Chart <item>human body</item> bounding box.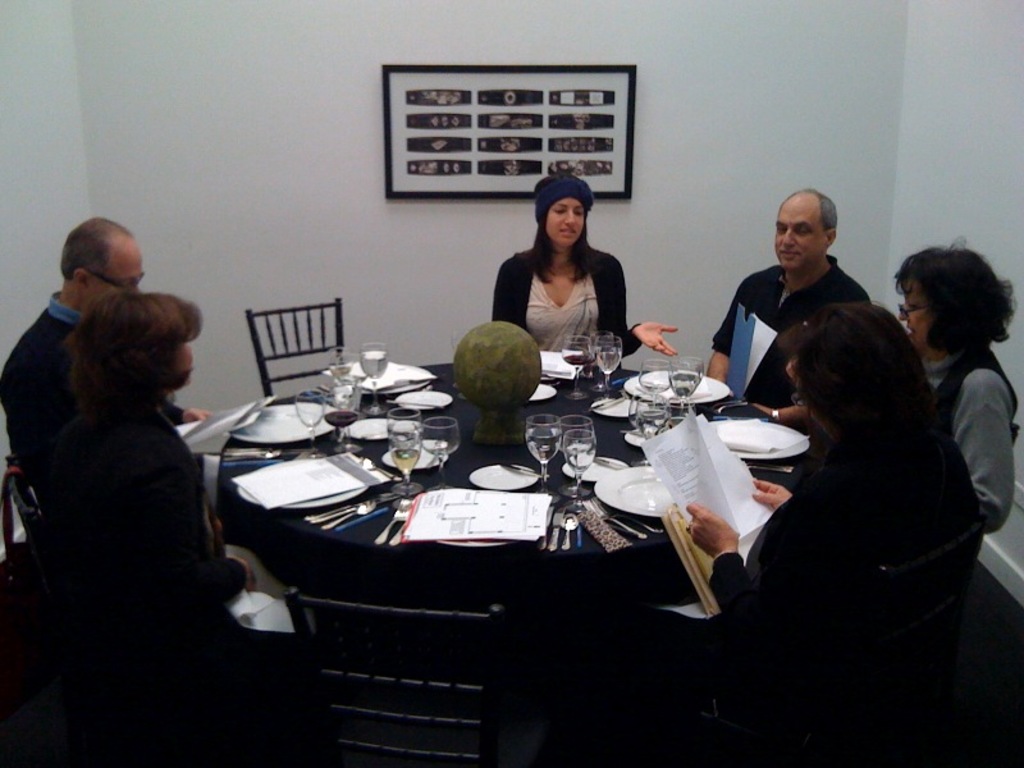
Charted: (499, 183, 637, 360).
